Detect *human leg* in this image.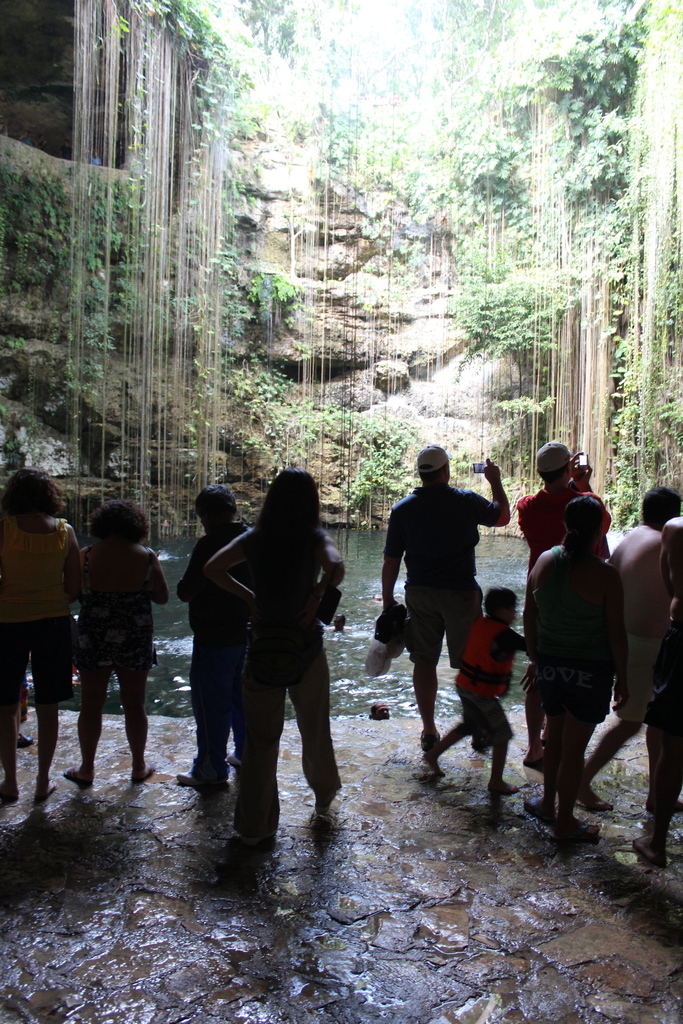
Detection: 59,632,113,786.
